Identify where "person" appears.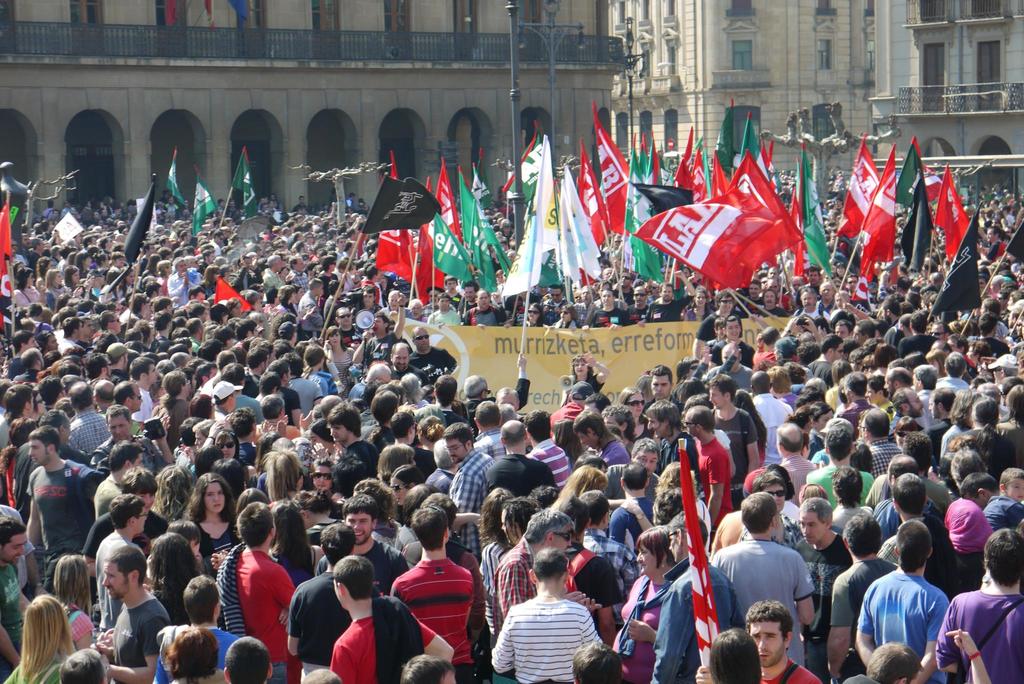
Appears at x1=491, y1=546, x2=605, y2=683.
